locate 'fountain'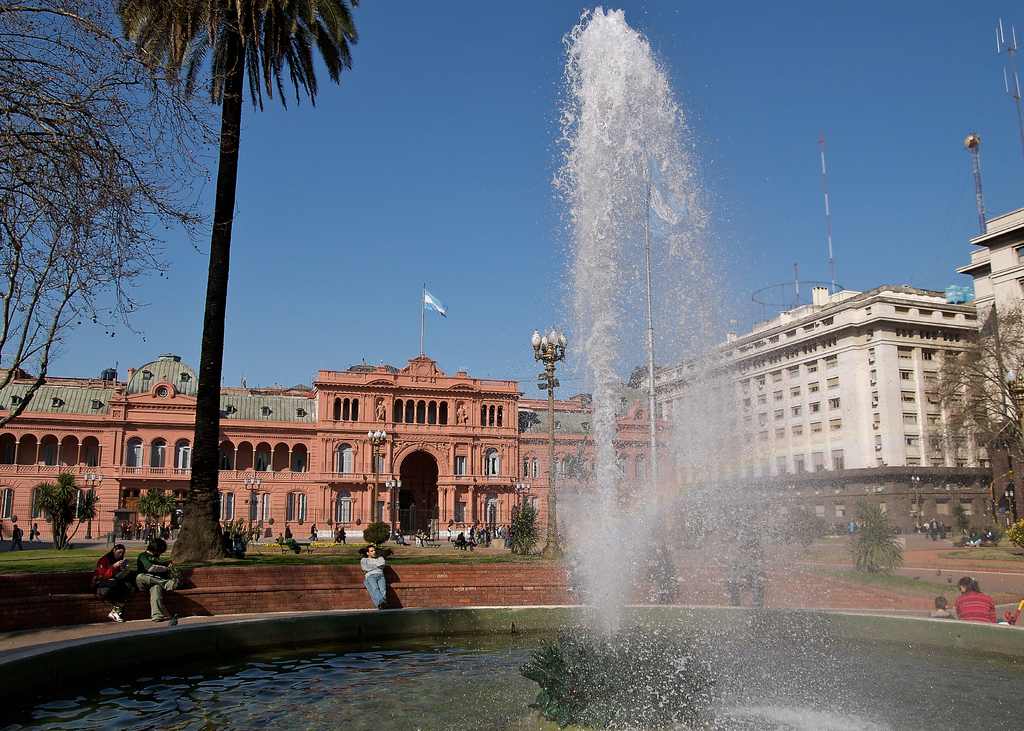
[0,0,1023,730]
